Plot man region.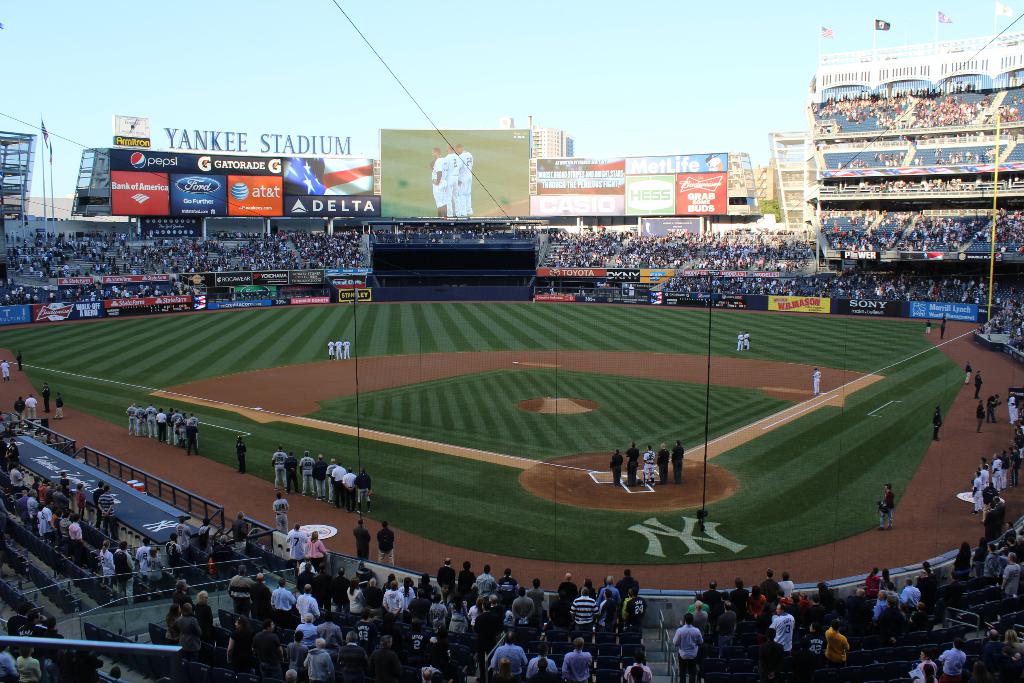
Plotted at [left=270, top=444, right=290, bottom=491].
